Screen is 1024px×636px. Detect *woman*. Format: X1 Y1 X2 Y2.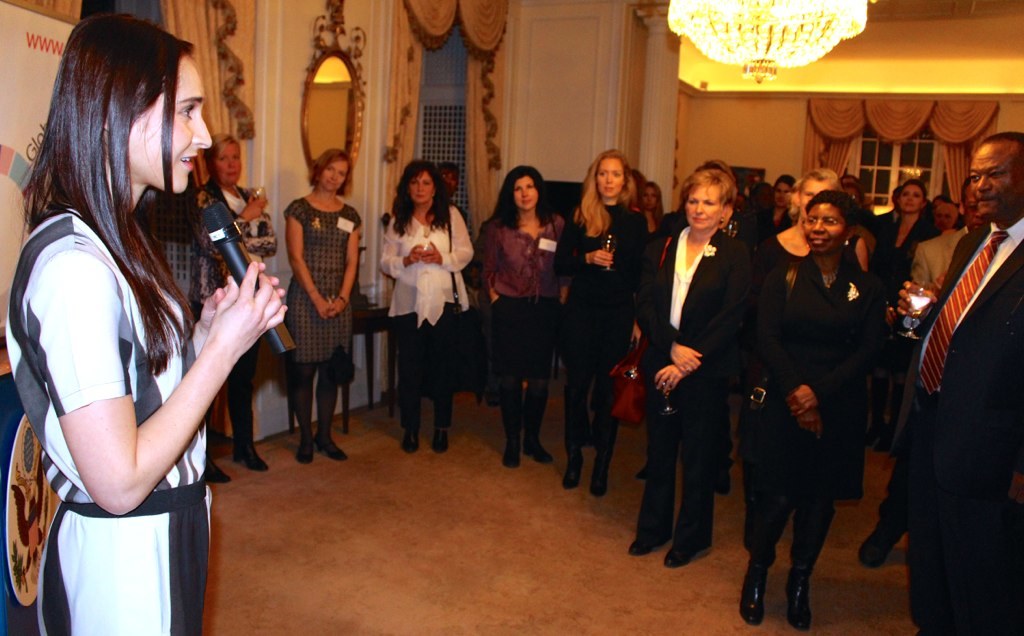
768 175 798 239.
